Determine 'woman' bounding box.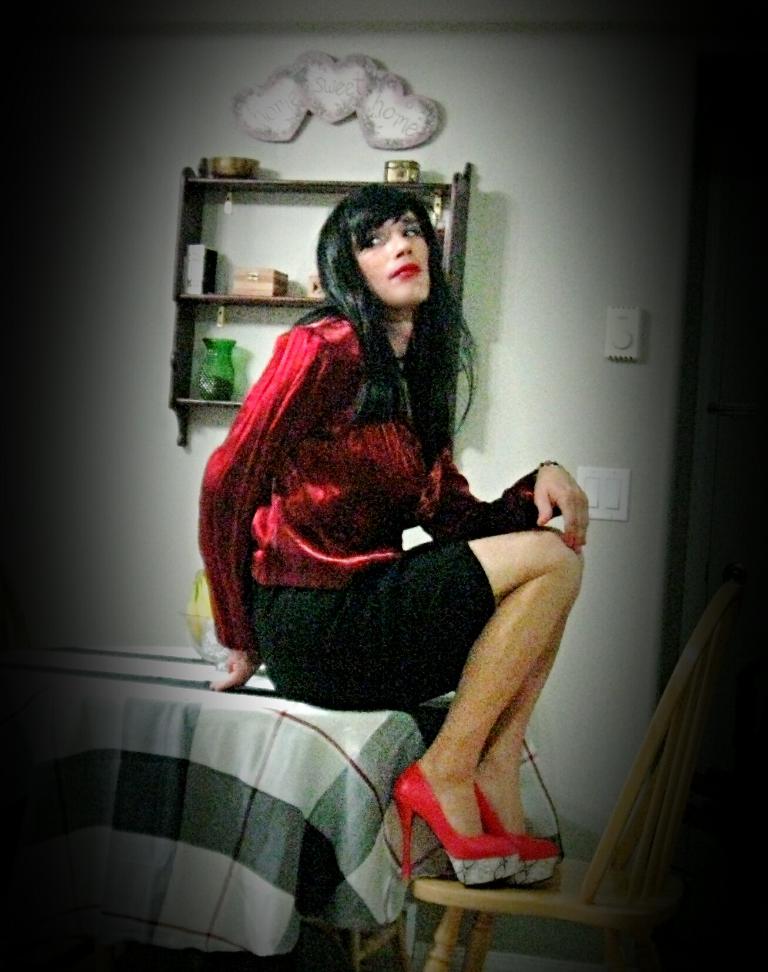
Determined: (x1=194, y1=160, x2=591, y2=878).
